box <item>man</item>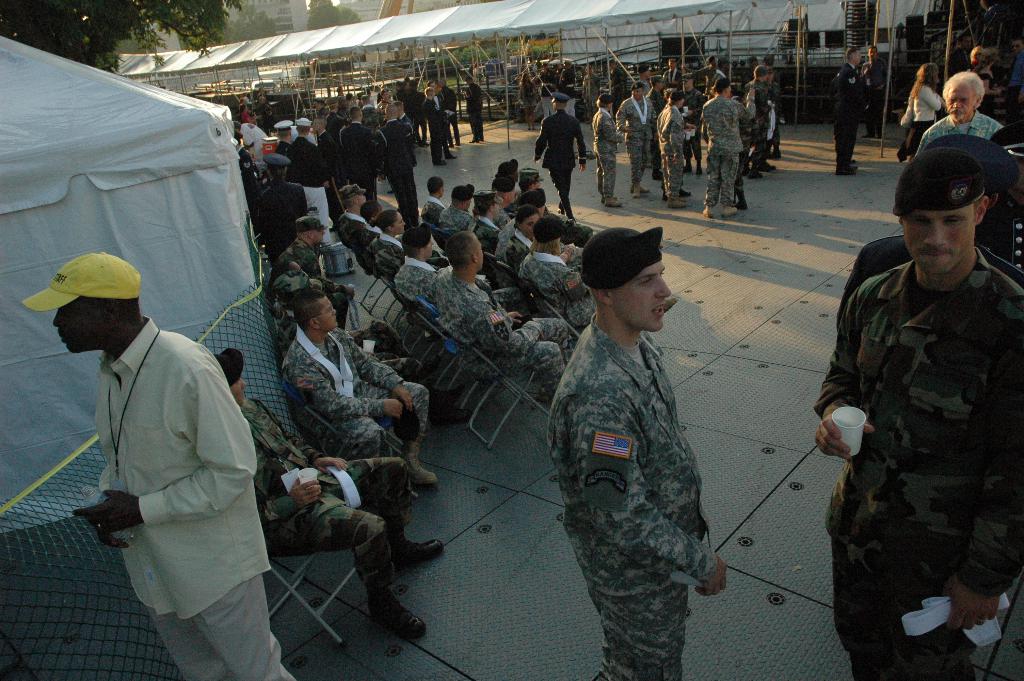
crop(462, 74, 484, 143)
